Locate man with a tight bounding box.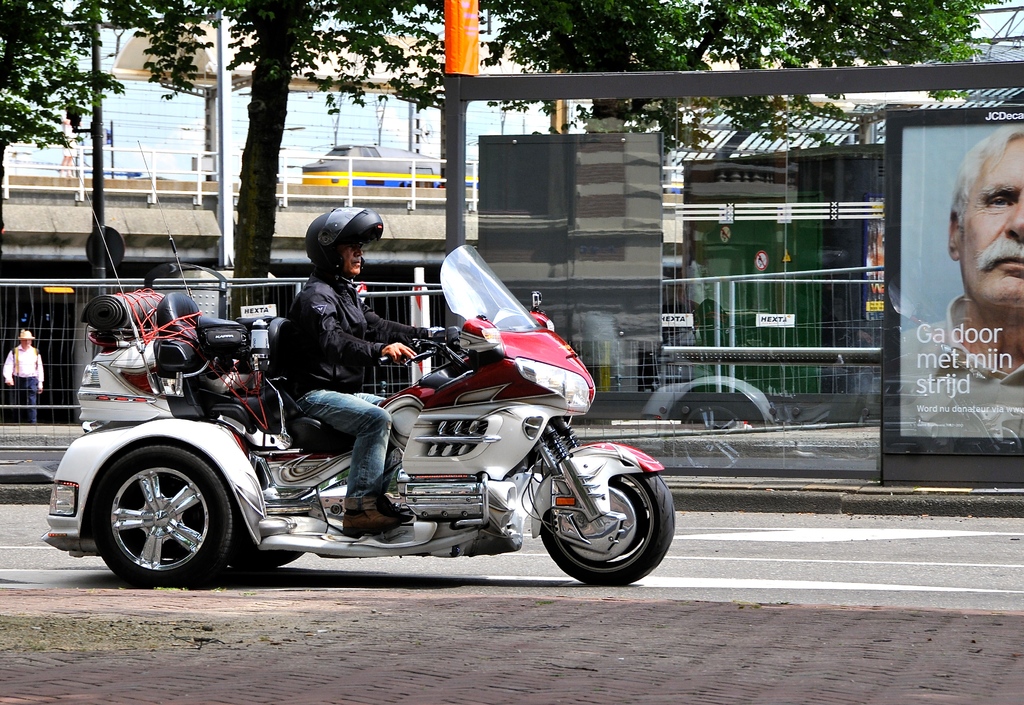
box=[262, 205, 449, 536].
